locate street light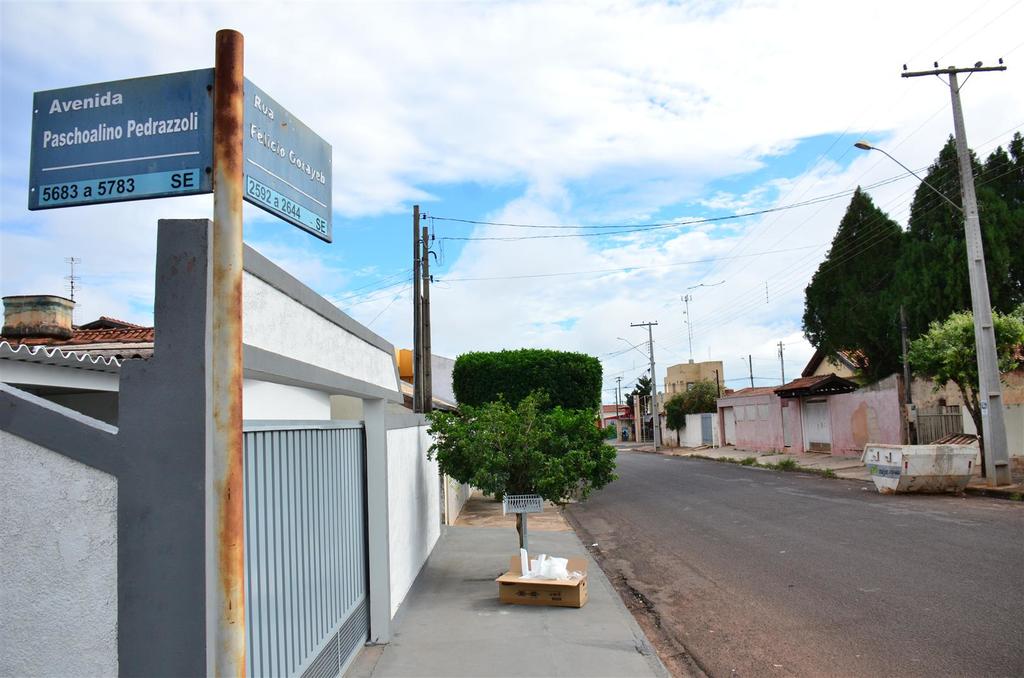
[854, 134, 966, 224]
